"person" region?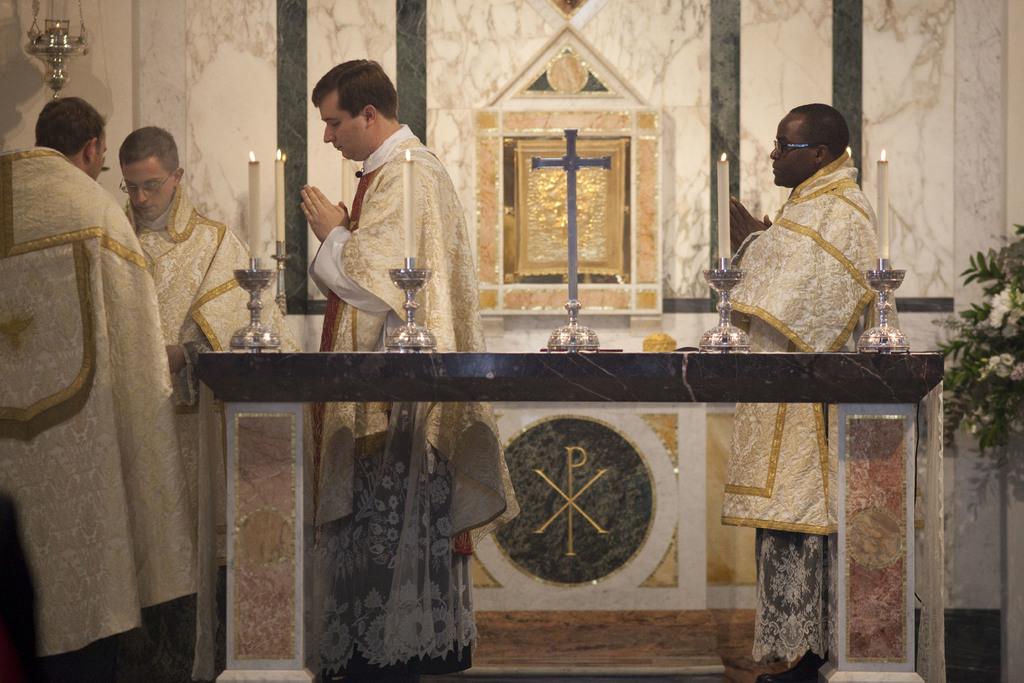
(left=0, top=95, right=196, bottom=682)
